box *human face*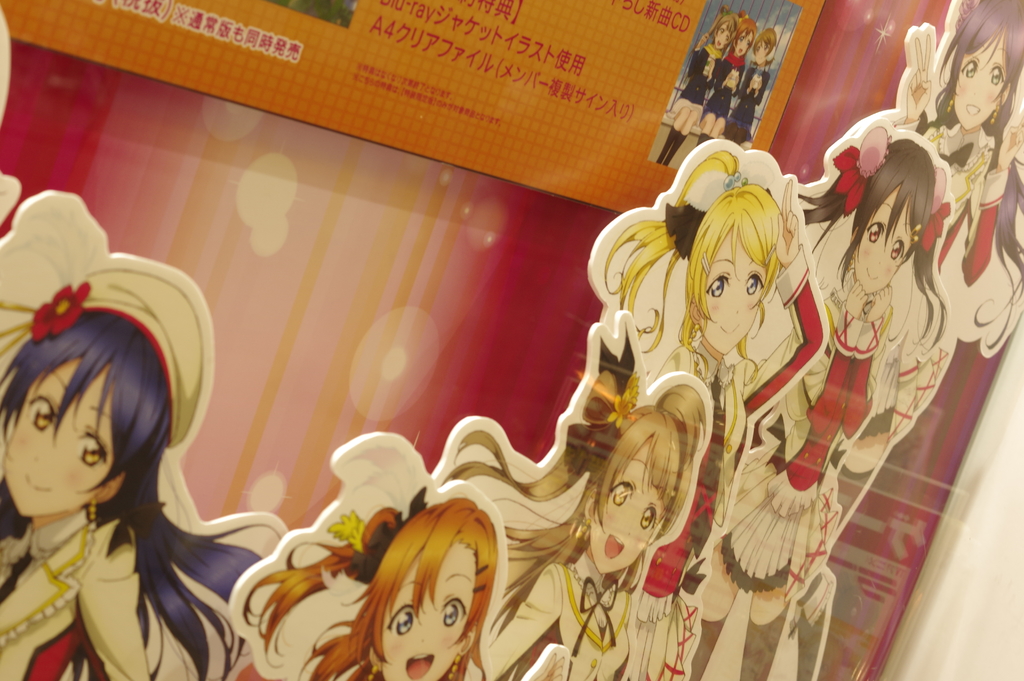
(left=378, top=549, right=474, bottom=680)
